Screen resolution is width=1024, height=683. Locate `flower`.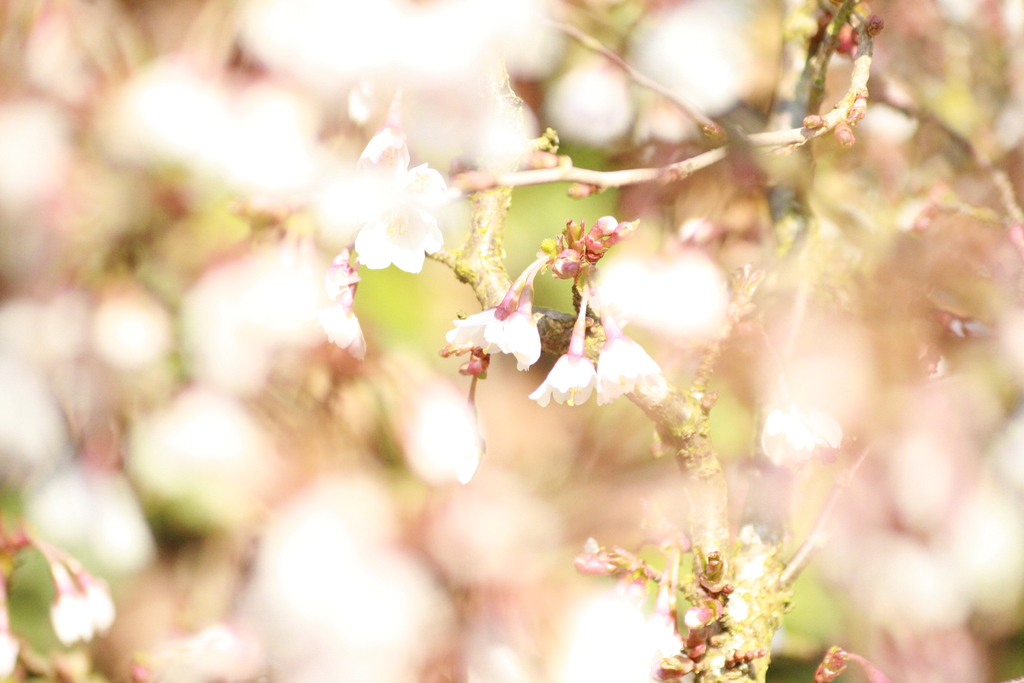
(764,399,852,472).
